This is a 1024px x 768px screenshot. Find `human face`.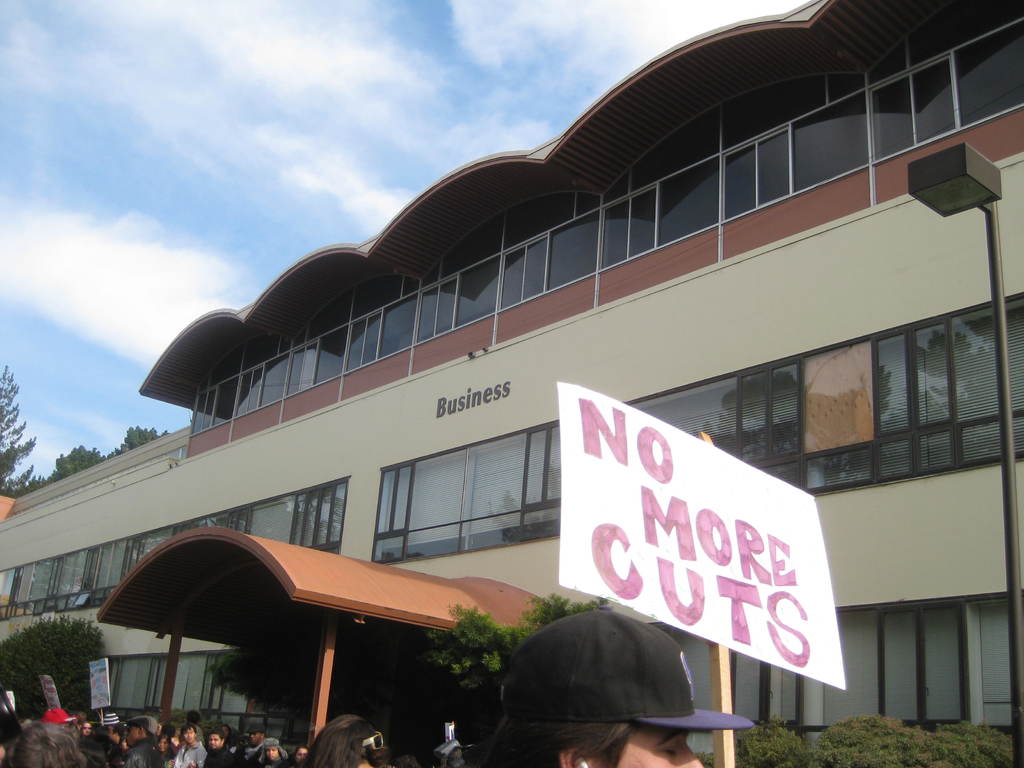
Bounding box: (248, 732, 261, 744).
